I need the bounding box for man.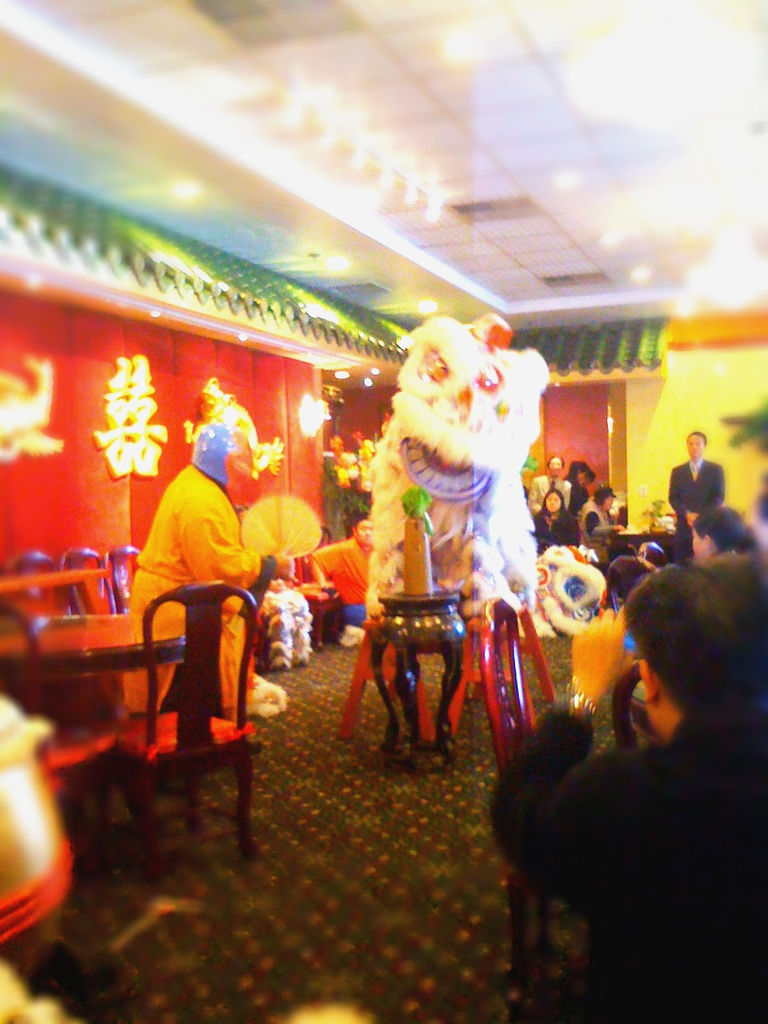
Here it is: 667,430,726,561.
